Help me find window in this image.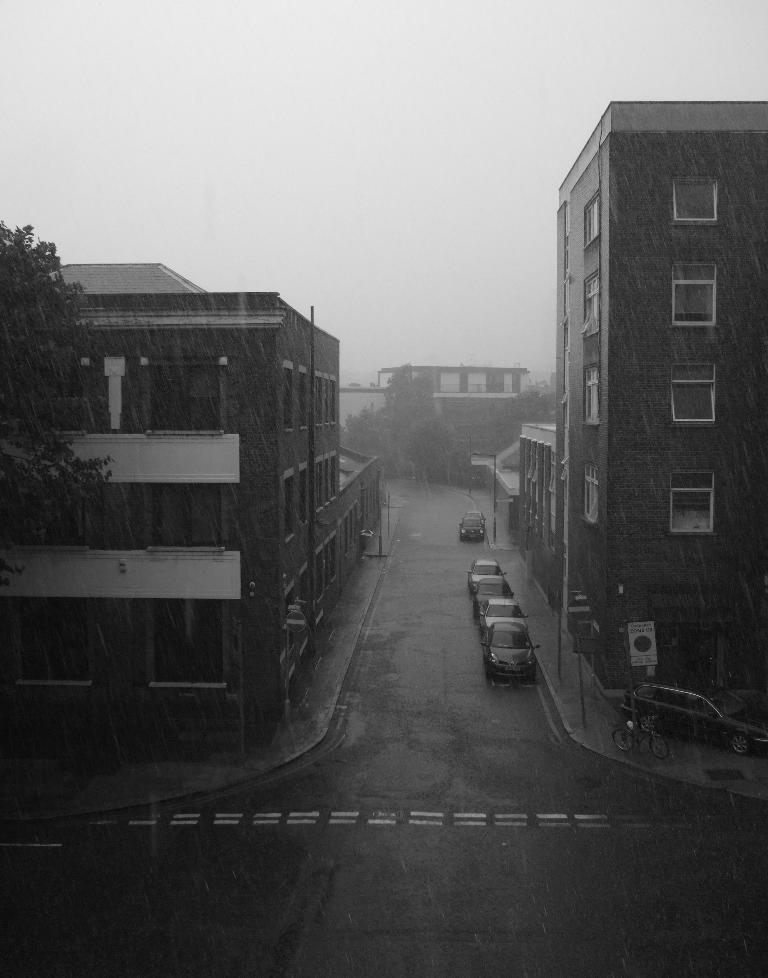
Found it: pyautogui.locateOnScreen(580, 194, 605, 251).
